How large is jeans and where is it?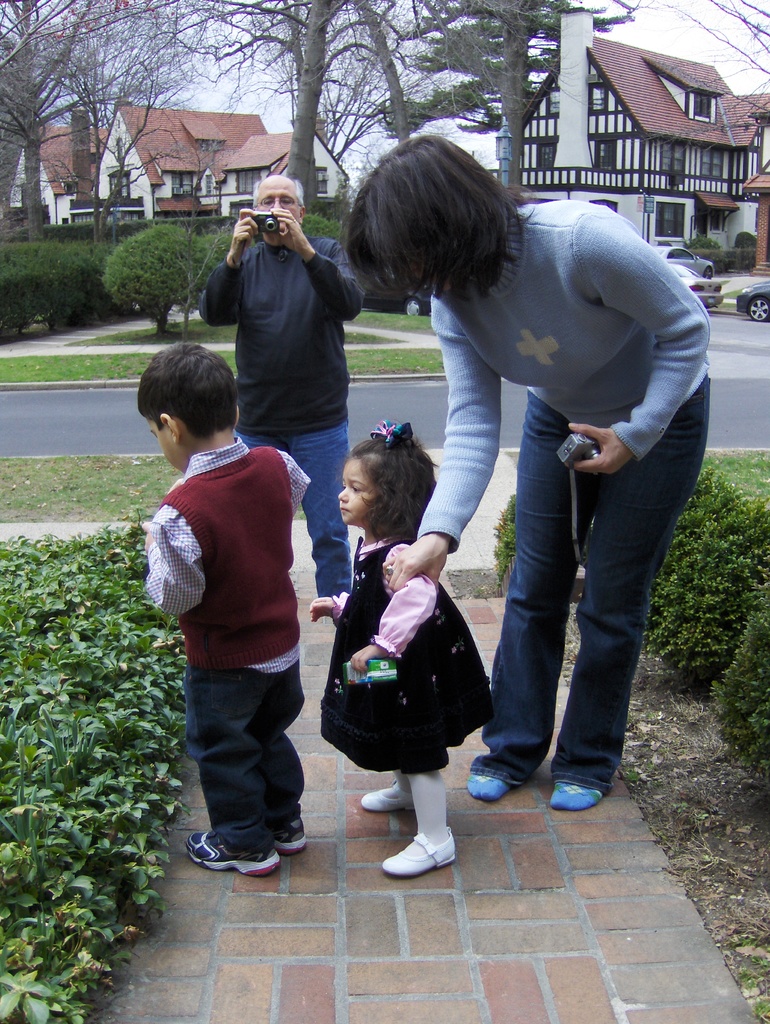
Bounding box: (x1=479, y1=401, x2=699, y2=810).
